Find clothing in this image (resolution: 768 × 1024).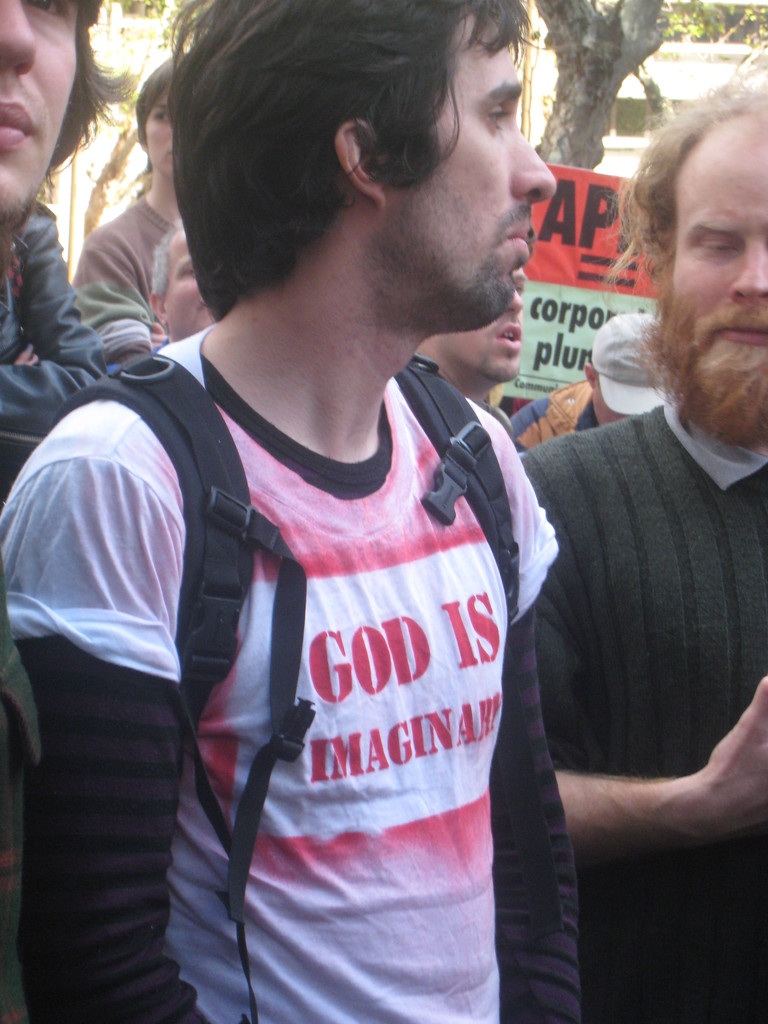
[0,204,111,485].
